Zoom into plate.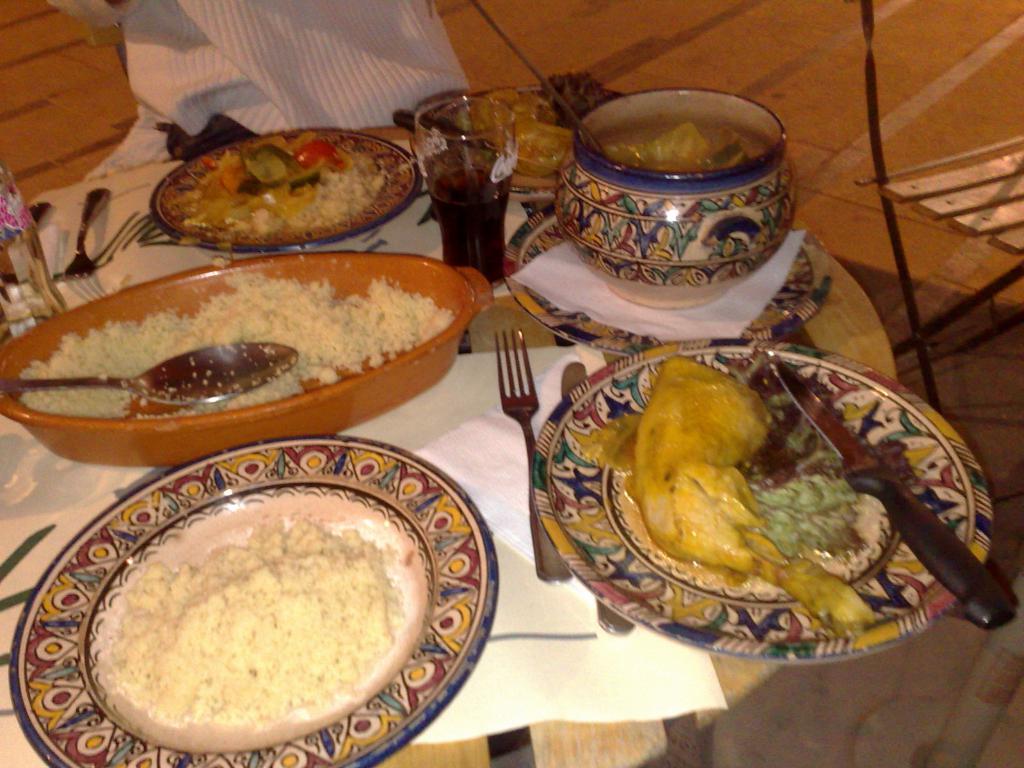
Zoom target: bbox(531, 339, 996, 664).
